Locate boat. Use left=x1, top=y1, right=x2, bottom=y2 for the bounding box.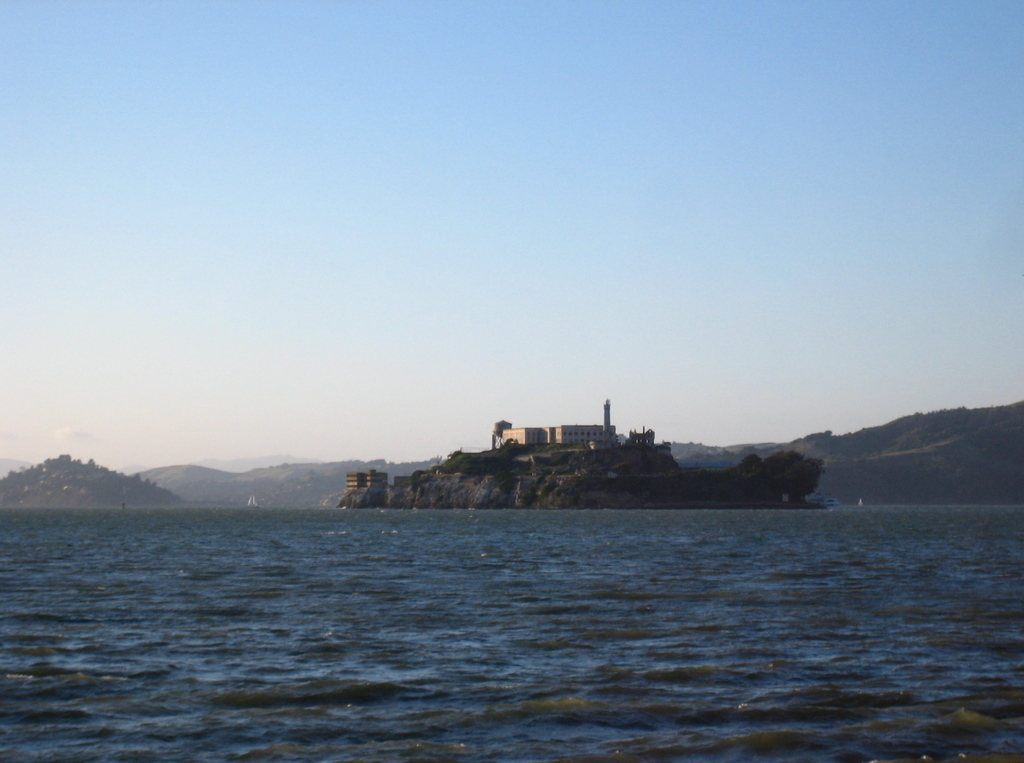
left=242, top=497, right=262, bottom=511.
